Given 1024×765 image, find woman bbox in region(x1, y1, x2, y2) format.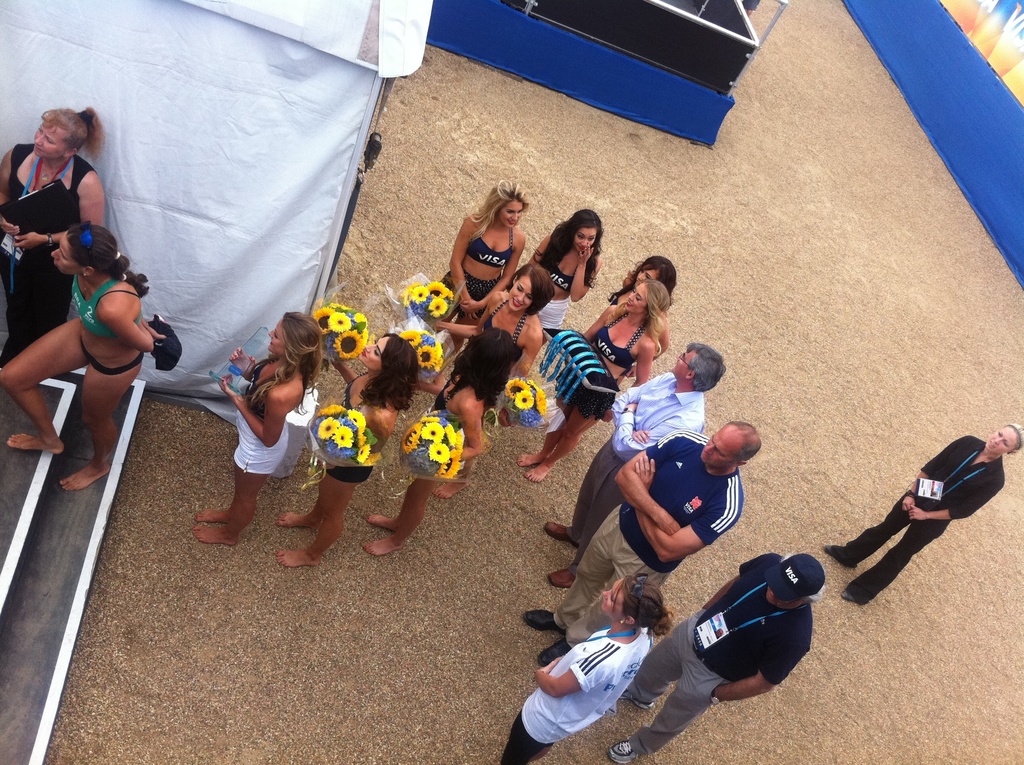
region(505, 575, 672, 764).
